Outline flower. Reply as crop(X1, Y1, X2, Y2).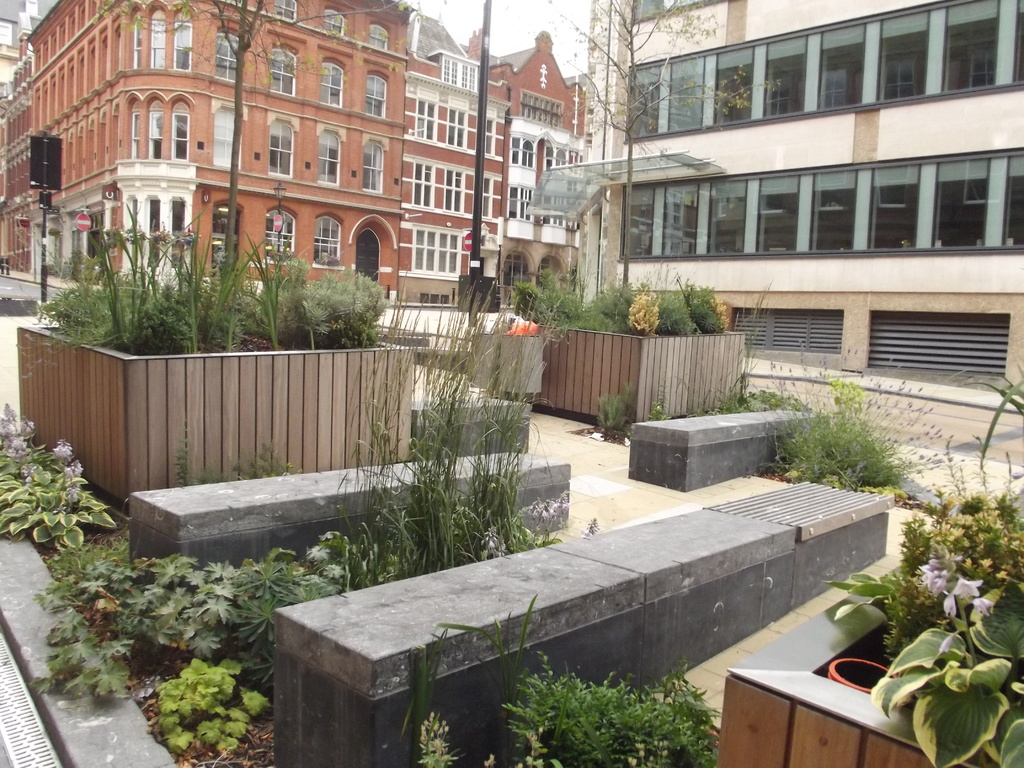
crop(586, 519, 599, 532).
